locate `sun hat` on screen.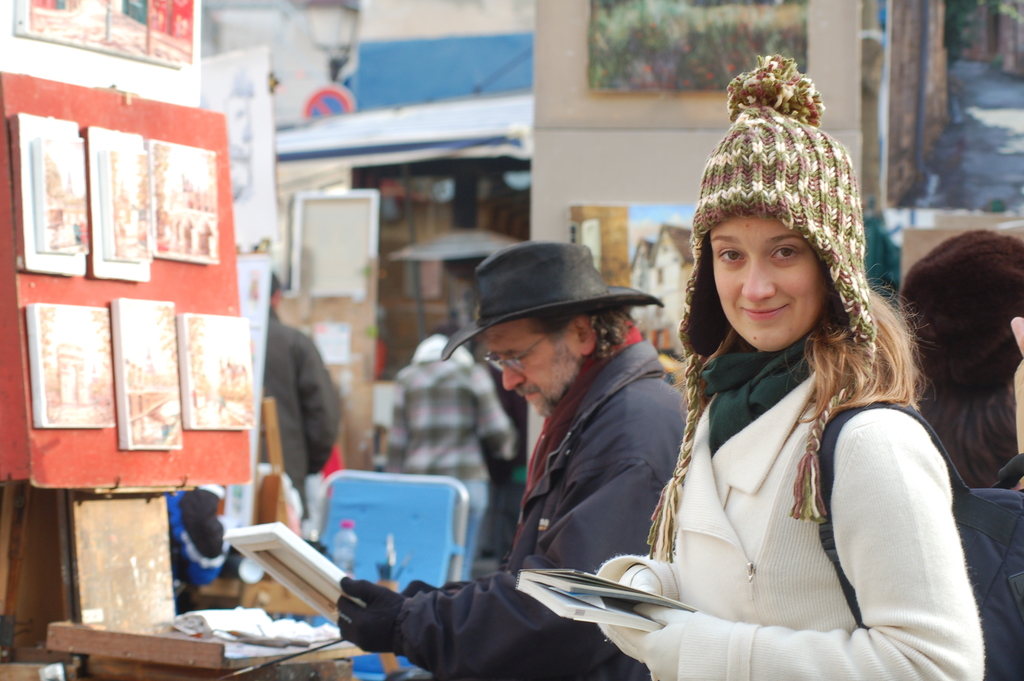
On screen at 436/238/663/360.
